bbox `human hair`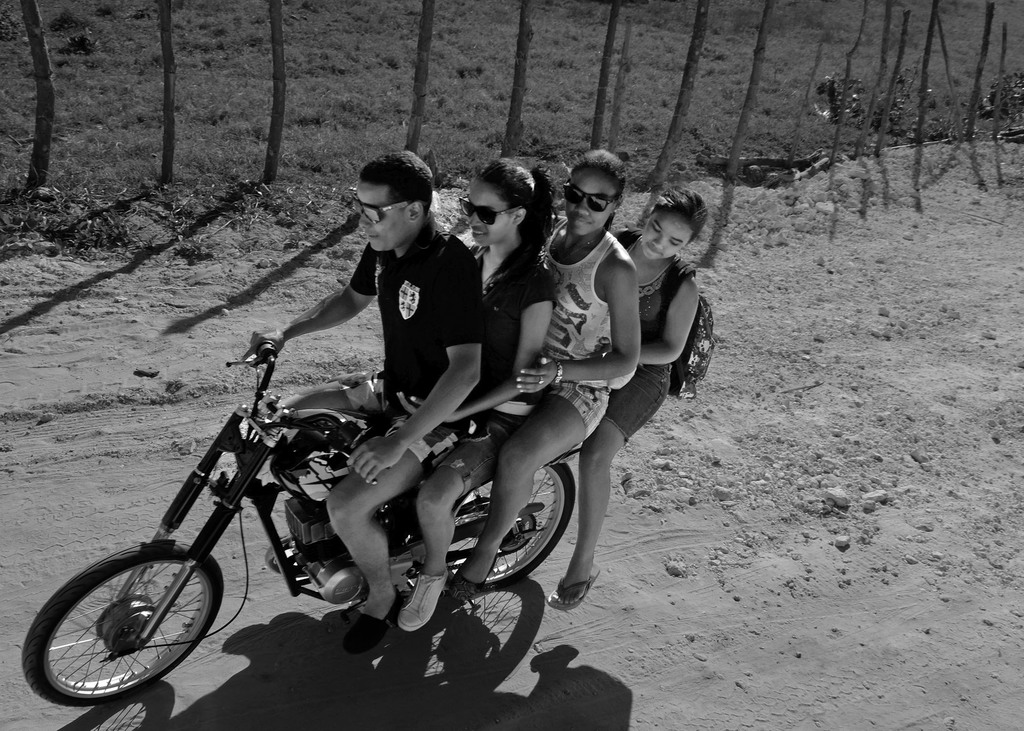
(650, 182, 710, 250)
